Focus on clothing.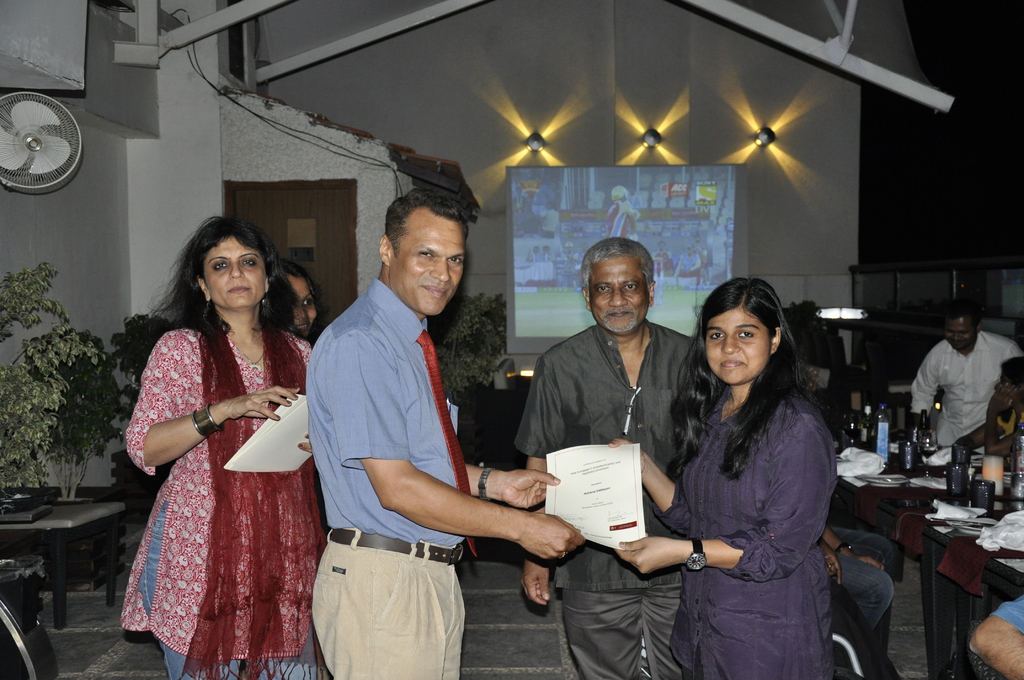
Focused at (left=123, top=304, right=314, bottom=641).
